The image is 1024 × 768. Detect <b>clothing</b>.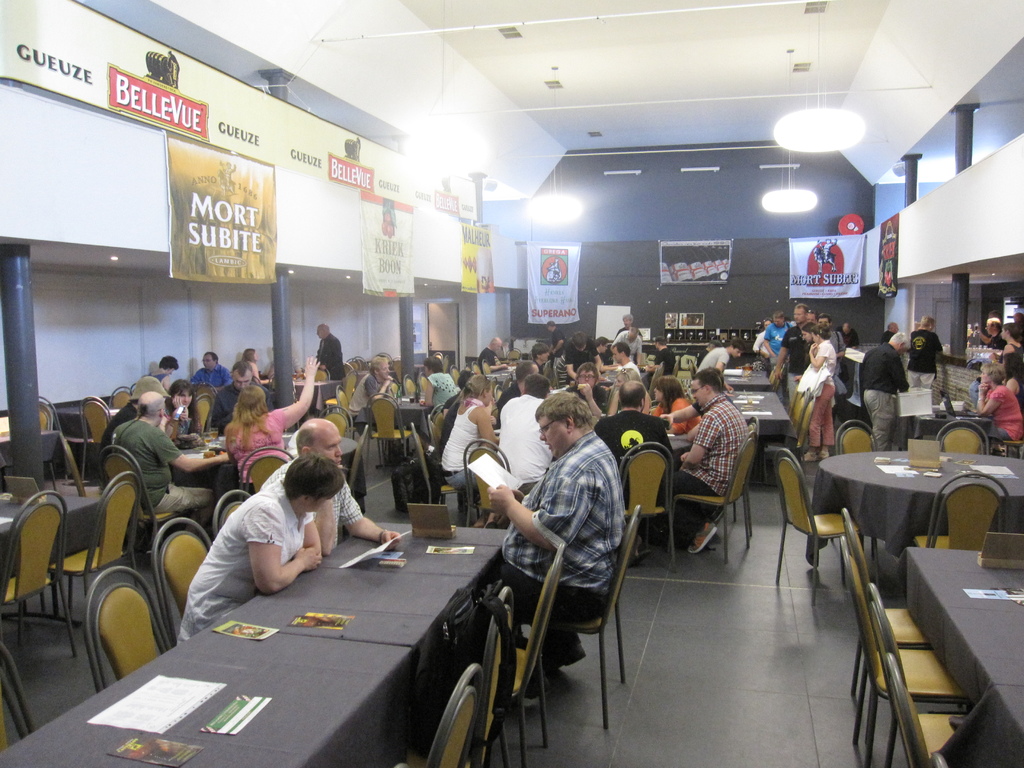
Detection: <region>553, 327, 573, 356</region>.
